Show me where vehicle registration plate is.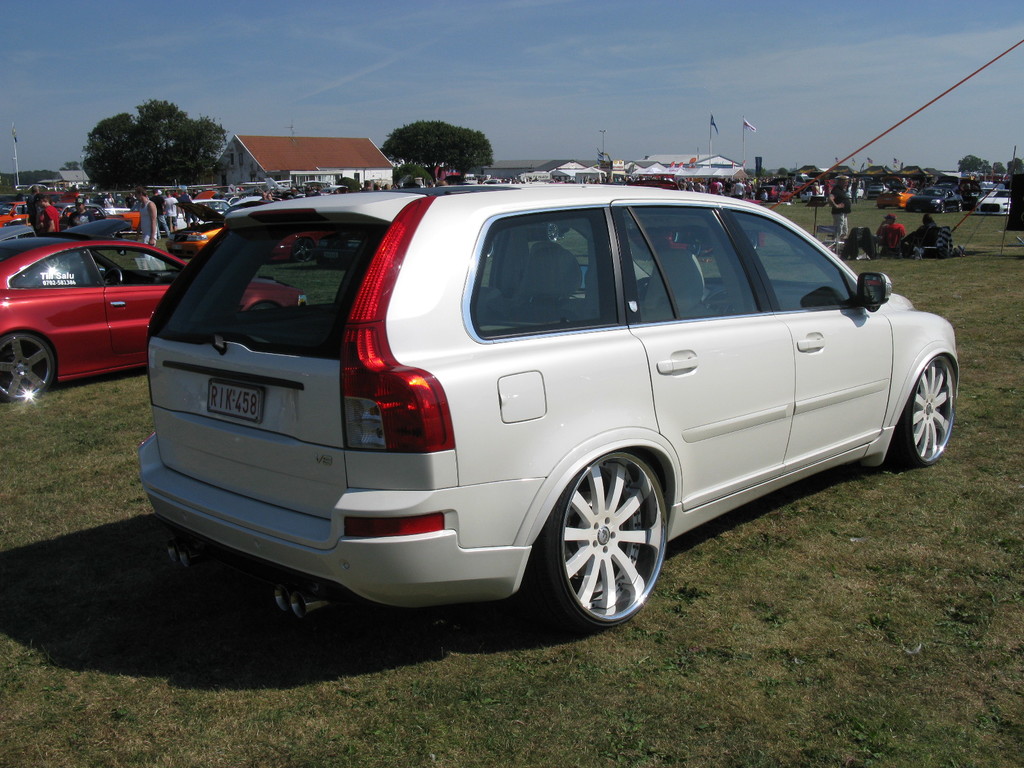
vehicle registration plate is at select_region(205, 375, 266, 422).
